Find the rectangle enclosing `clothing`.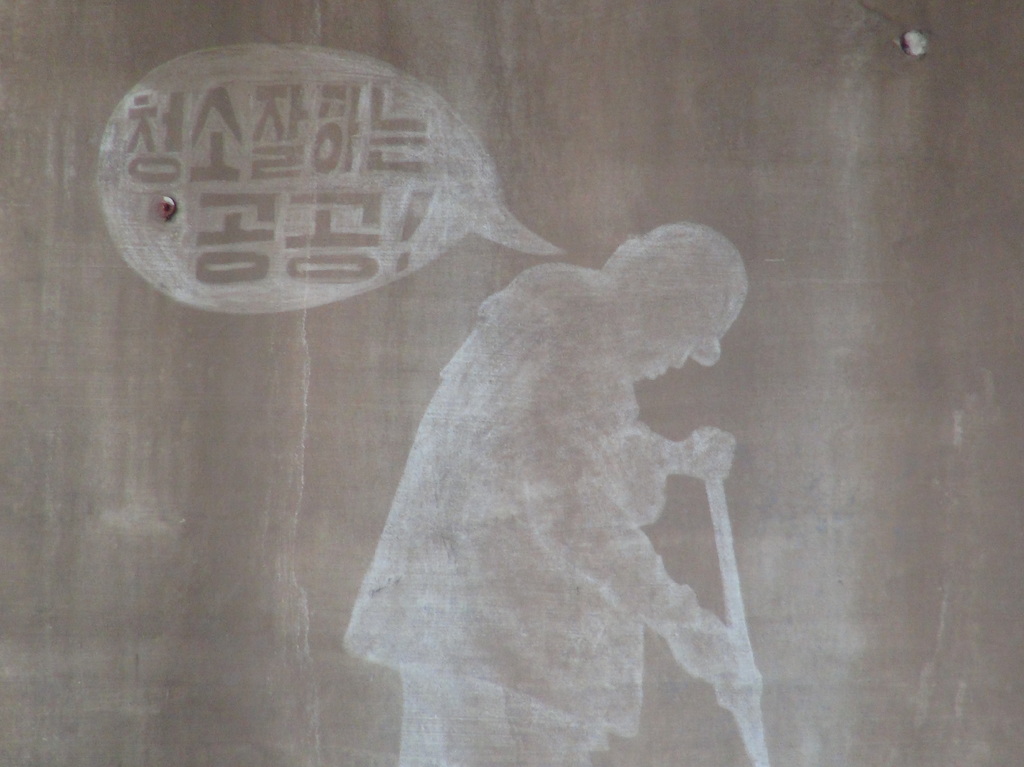
(x1=339, y1=261, x2=644, y2=766).
